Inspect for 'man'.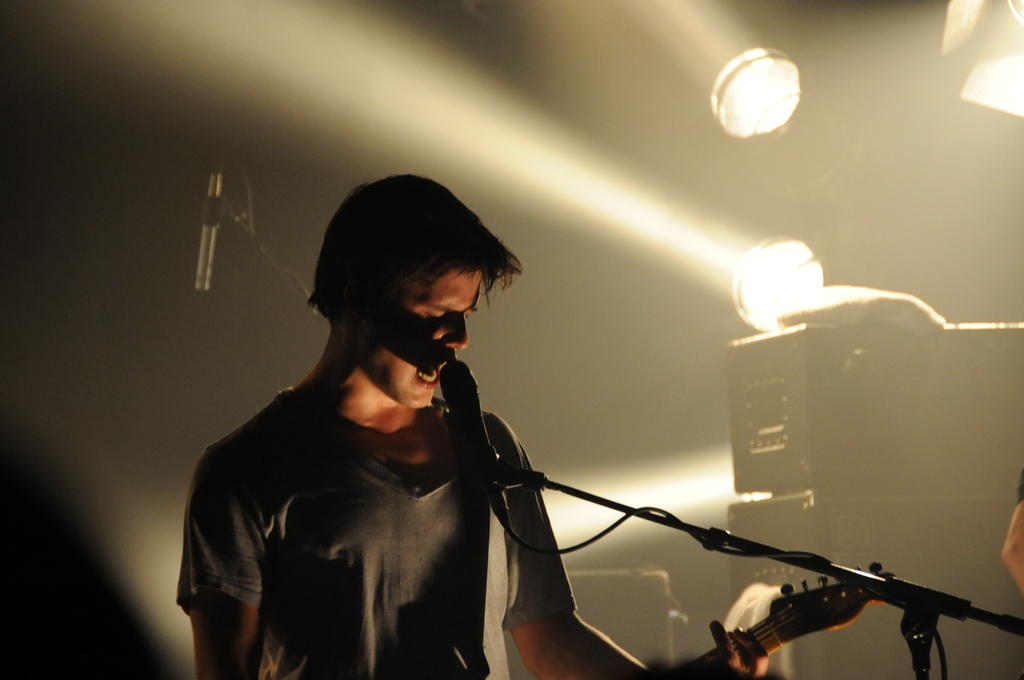
Inspection: [162,170,780,679].
